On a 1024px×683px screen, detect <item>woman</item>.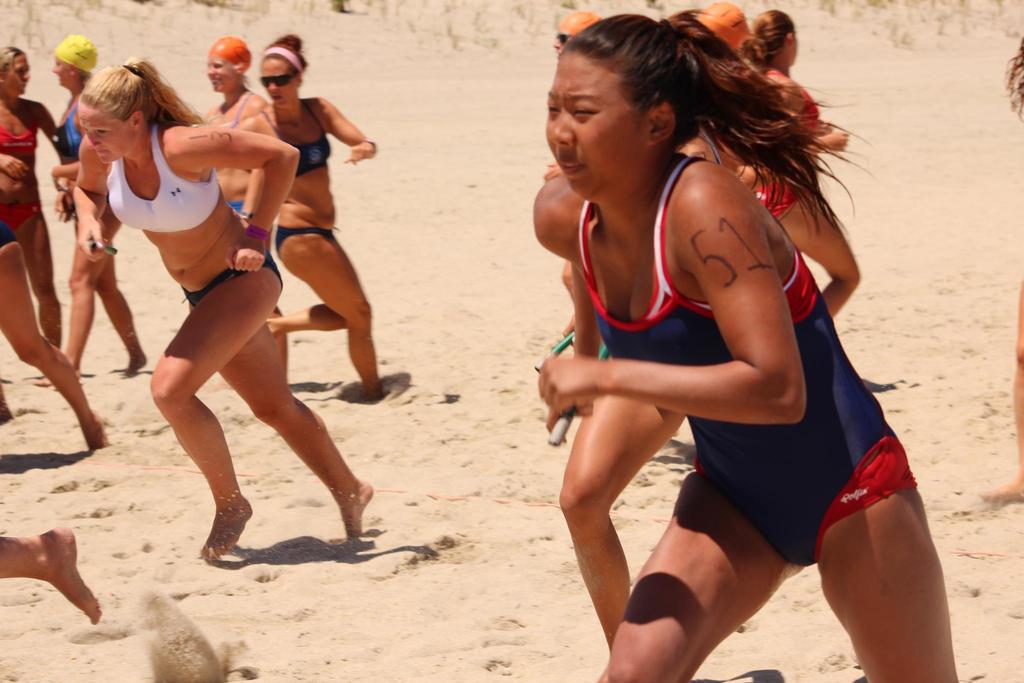
pyautogui.locateOnScreen(504, 20, 938, 682).
